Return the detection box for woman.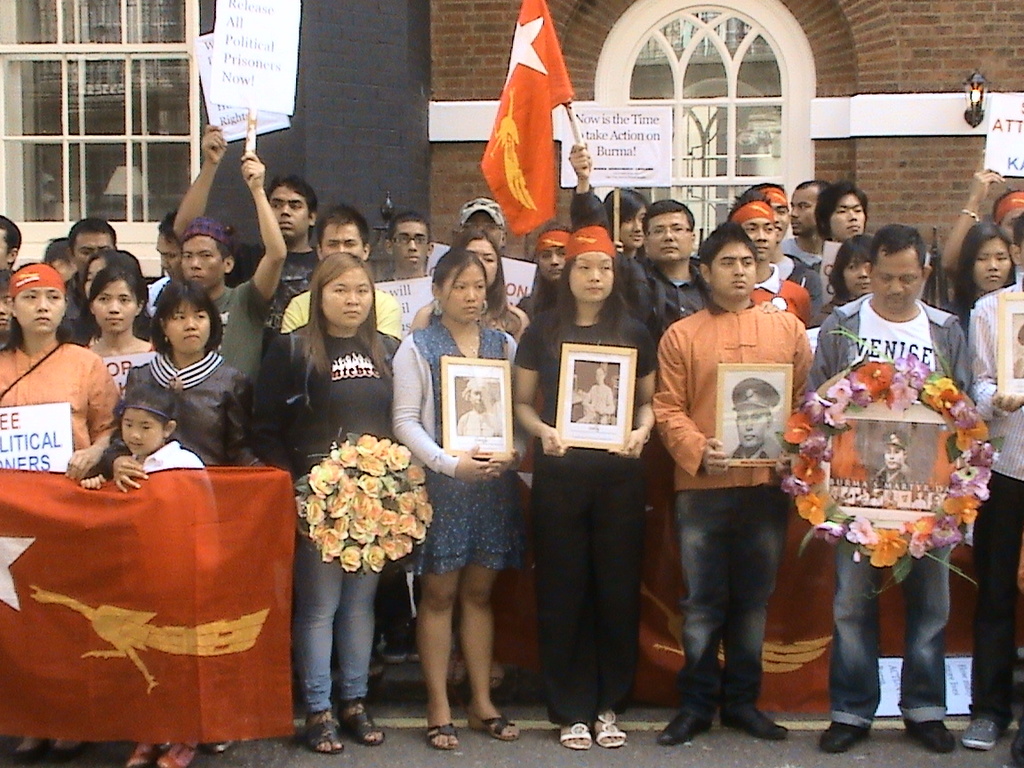
(821, 236, 887, 325).
